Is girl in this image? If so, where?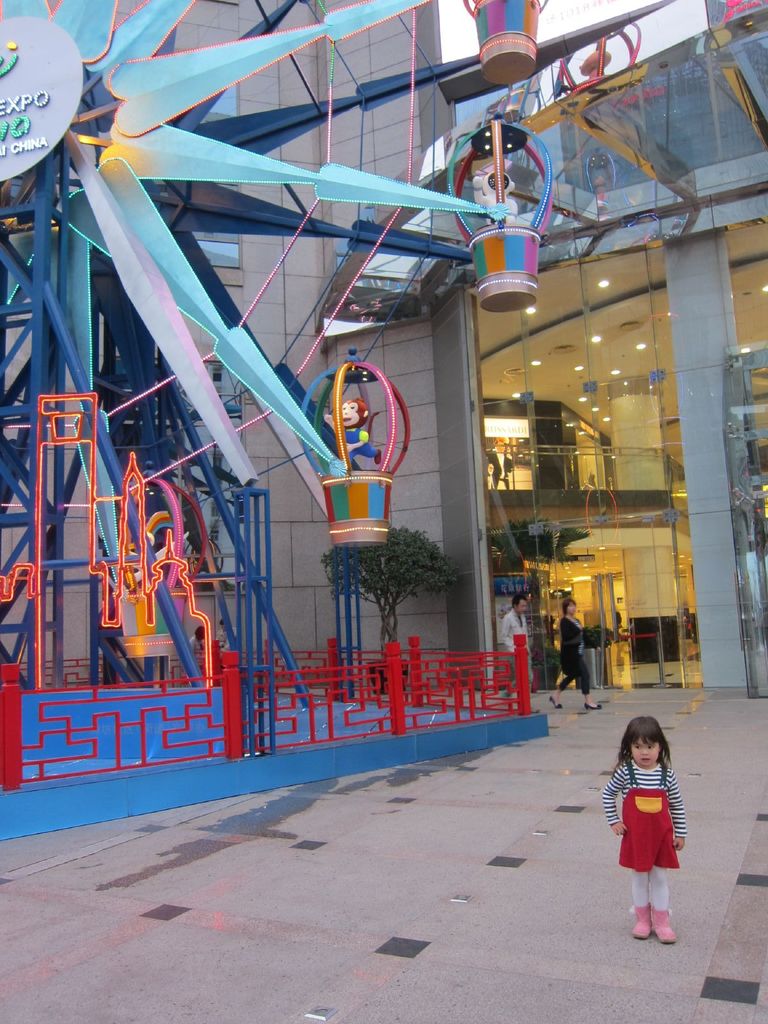
Yes, at bbox(600, 716, 684, 946).
